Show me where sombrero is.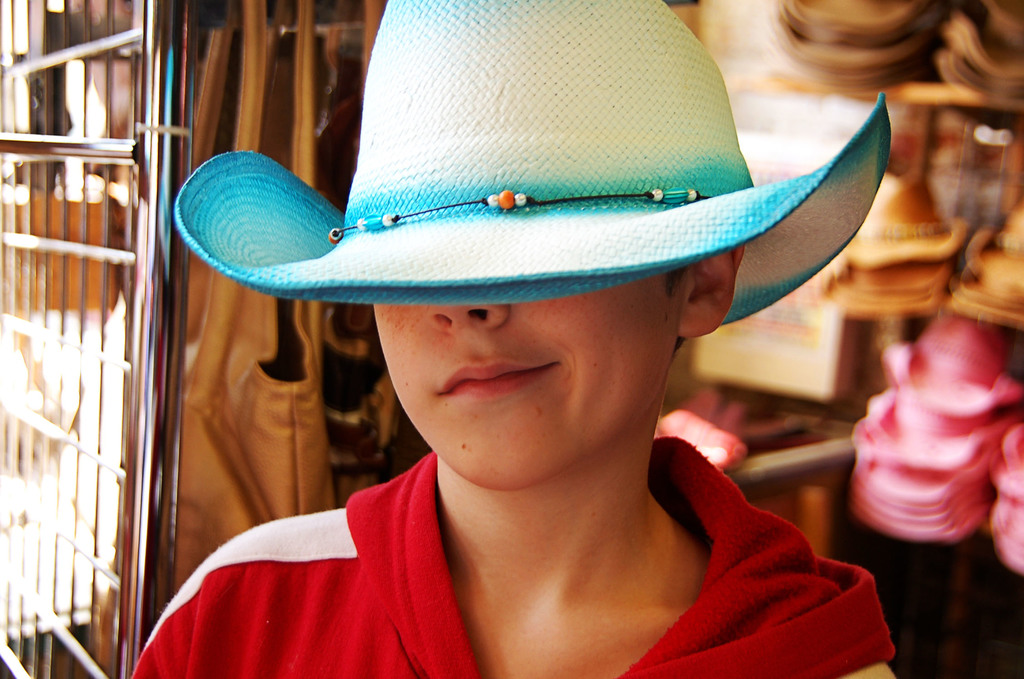
sombrero is at select_region(172, 0, 893, 324).
